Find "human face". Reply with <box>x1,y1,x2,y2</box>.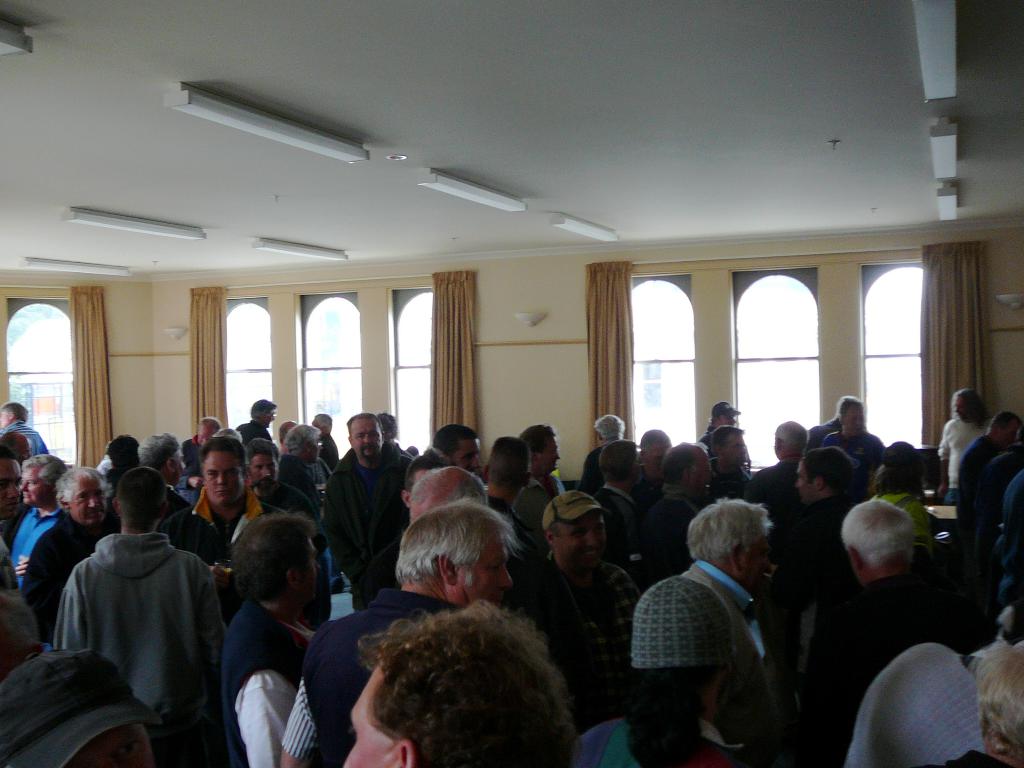
<box>0,410,11,425</box>.
